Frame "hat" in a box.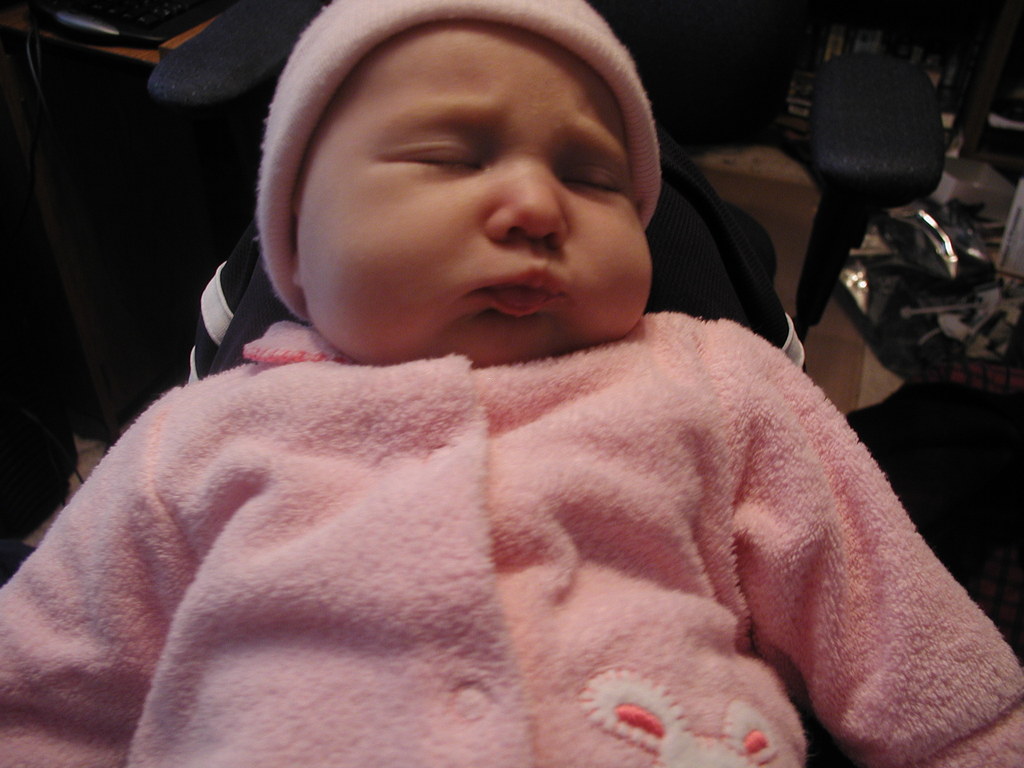
pyautogui.locateOnScreen(250, 0, 659, 318).
